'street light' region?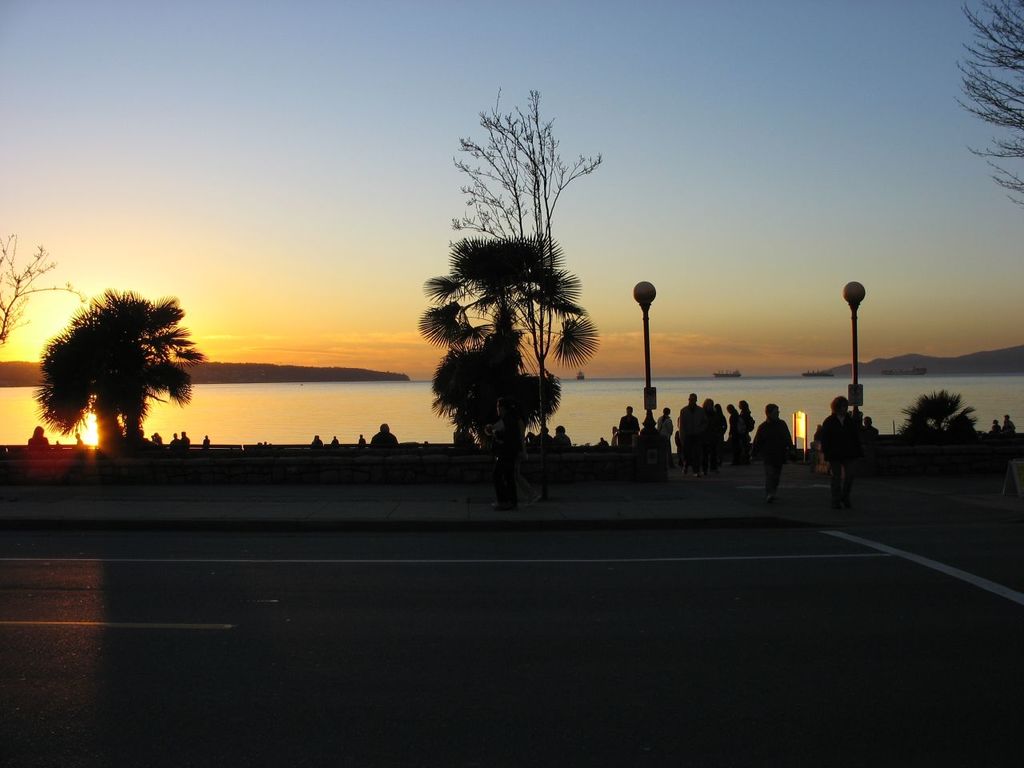
632,280,657,454
